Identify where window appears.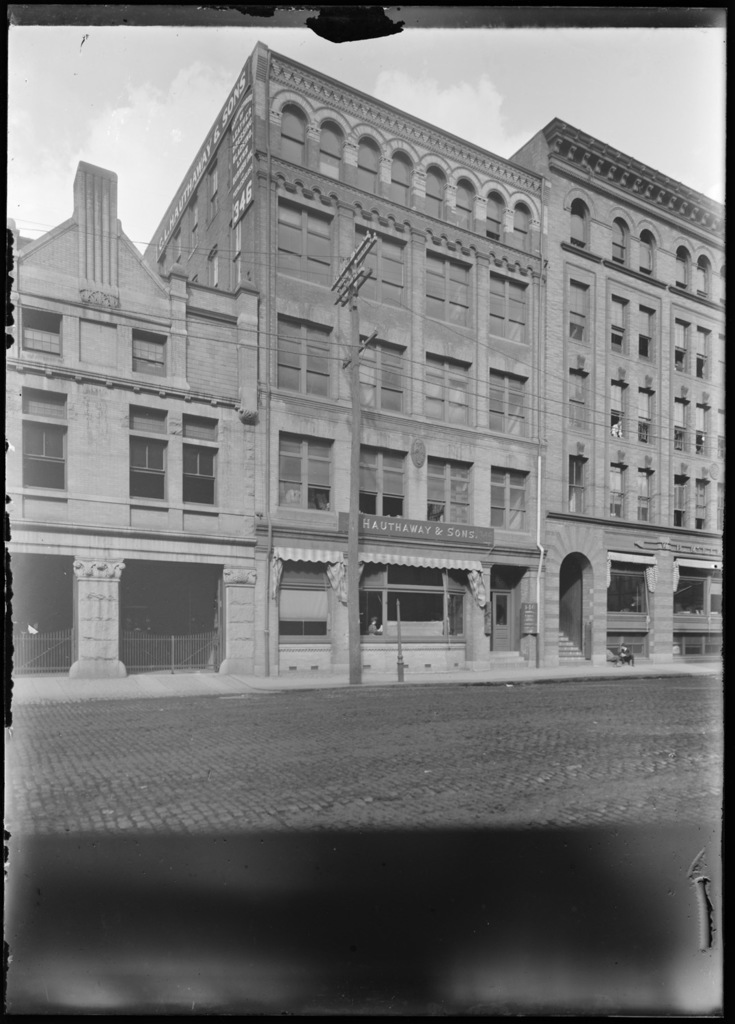
Appears at region(699, 328, 724, 388).
